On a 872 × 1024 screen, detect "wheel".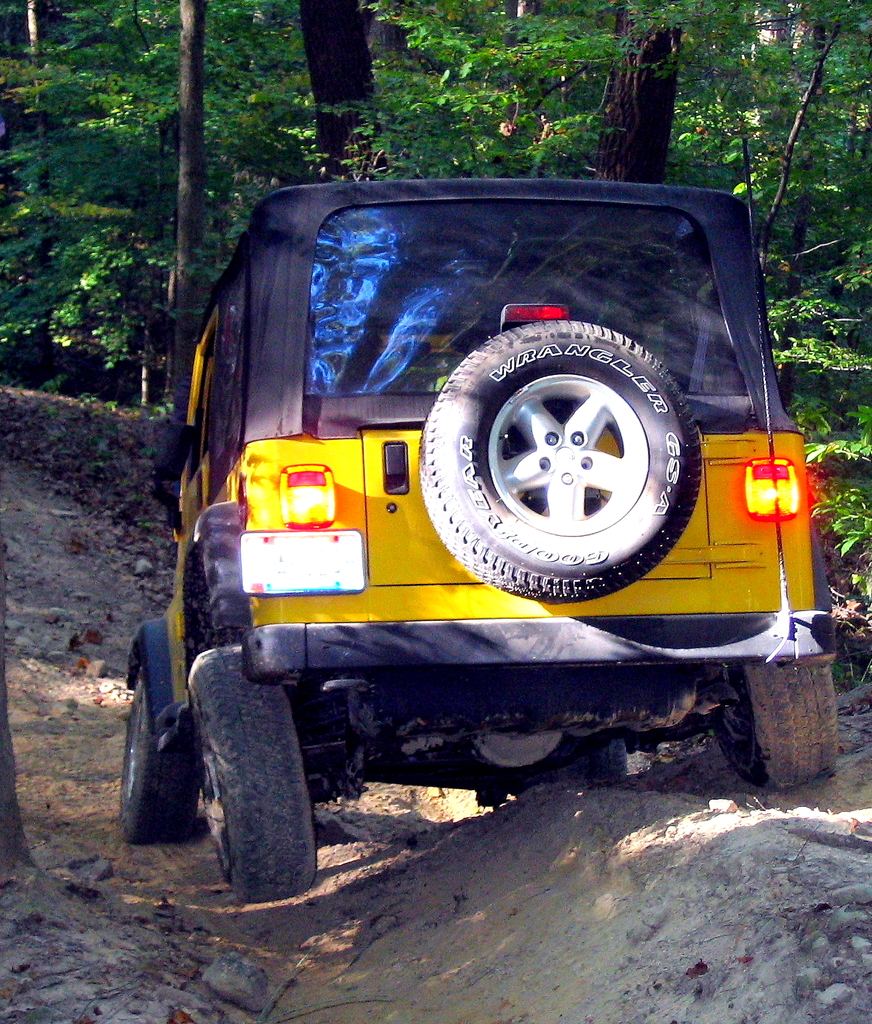
713:668:849:796.
